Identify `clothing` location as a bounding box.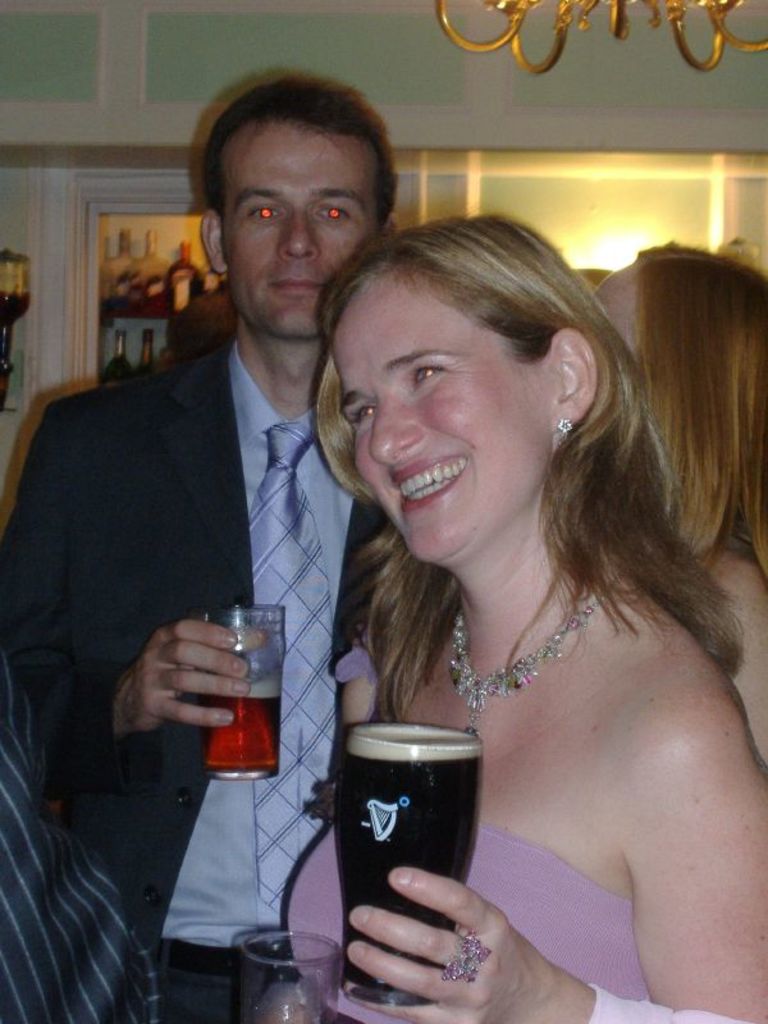
14:294:389:1023.
